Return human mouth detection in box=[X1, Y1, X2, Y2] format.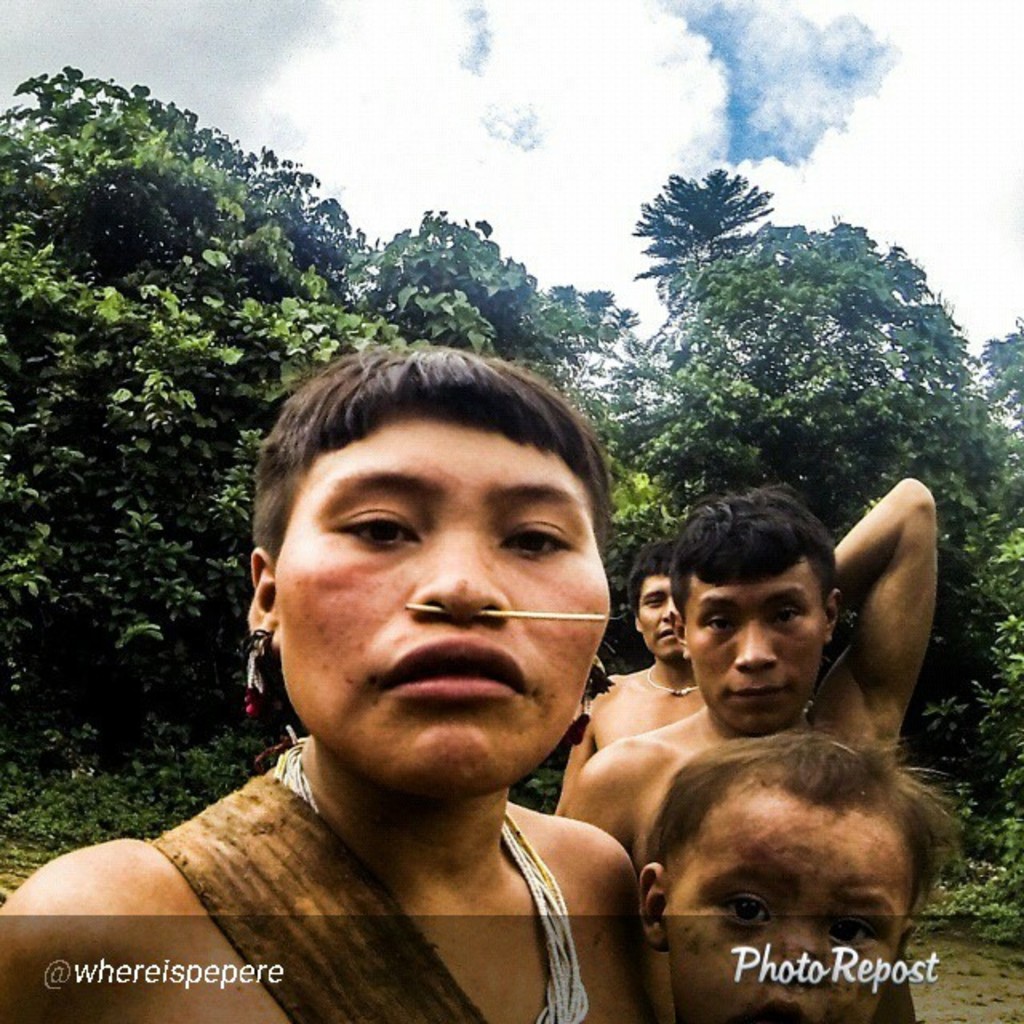
box=[656, 627, 677, 645].
